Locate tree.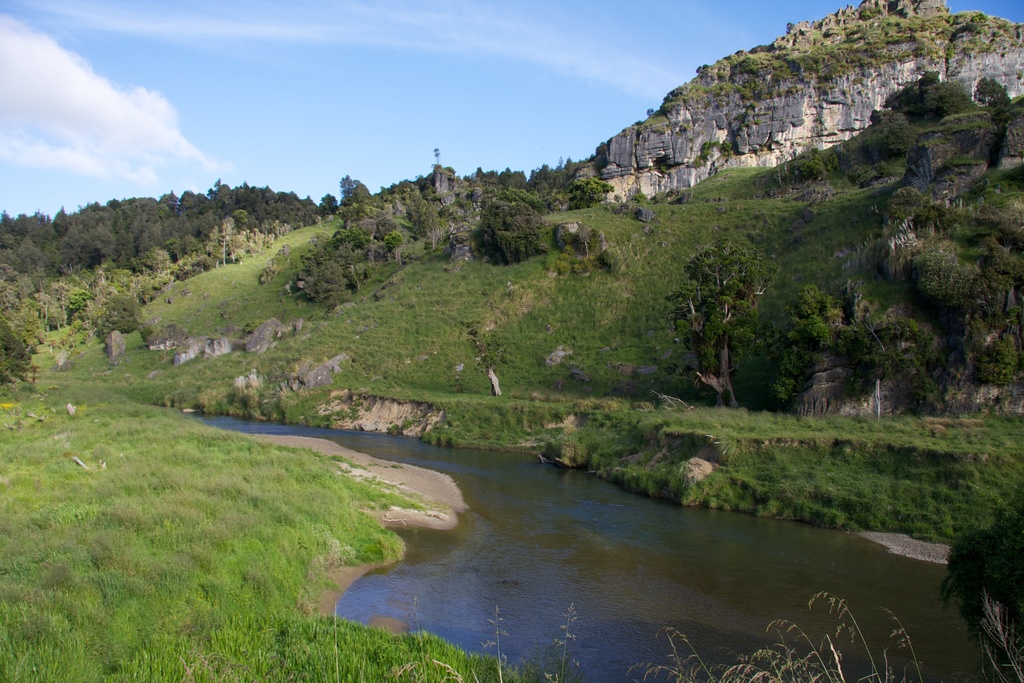
Bounding box: Rect(868, 108, 884, 126).
